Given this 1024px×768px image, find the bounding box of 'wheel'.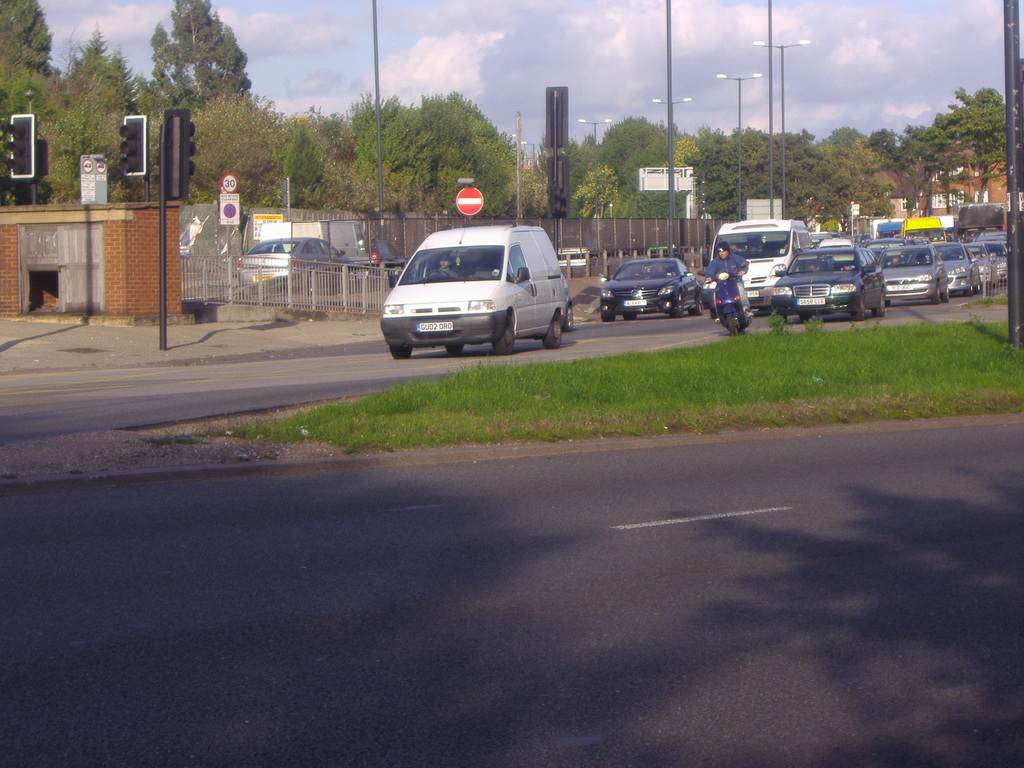
left=390, top=346, right=412, bottom=359.
